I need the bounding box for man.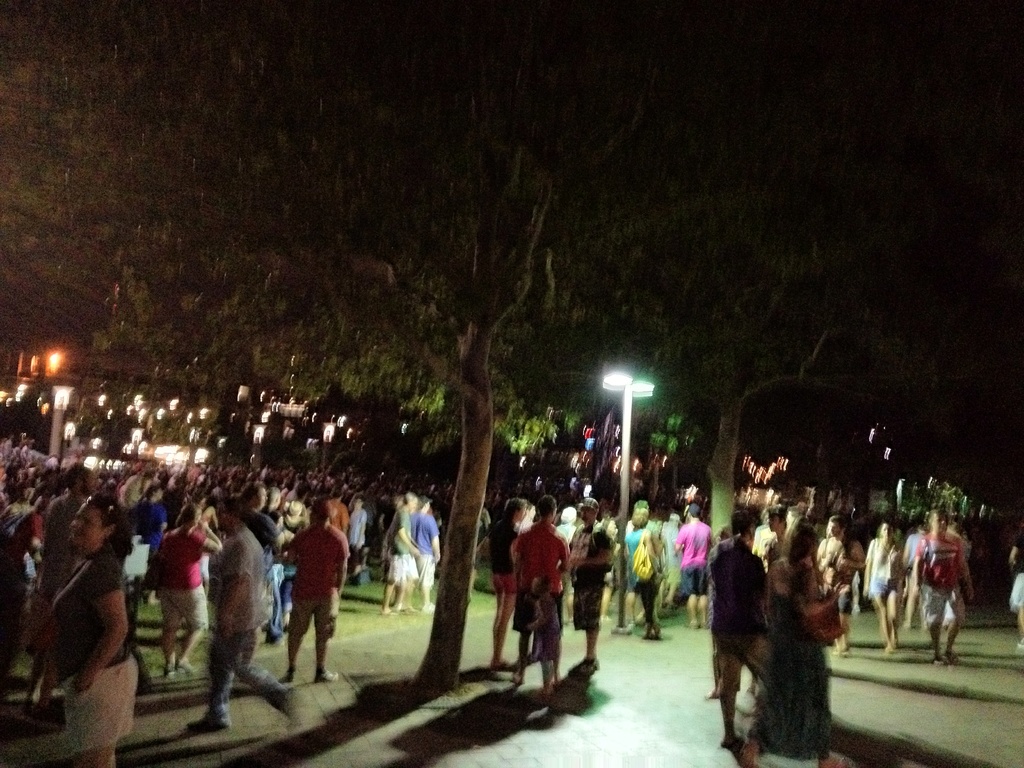
Here it is: locate(912, 509, 977, 671).
